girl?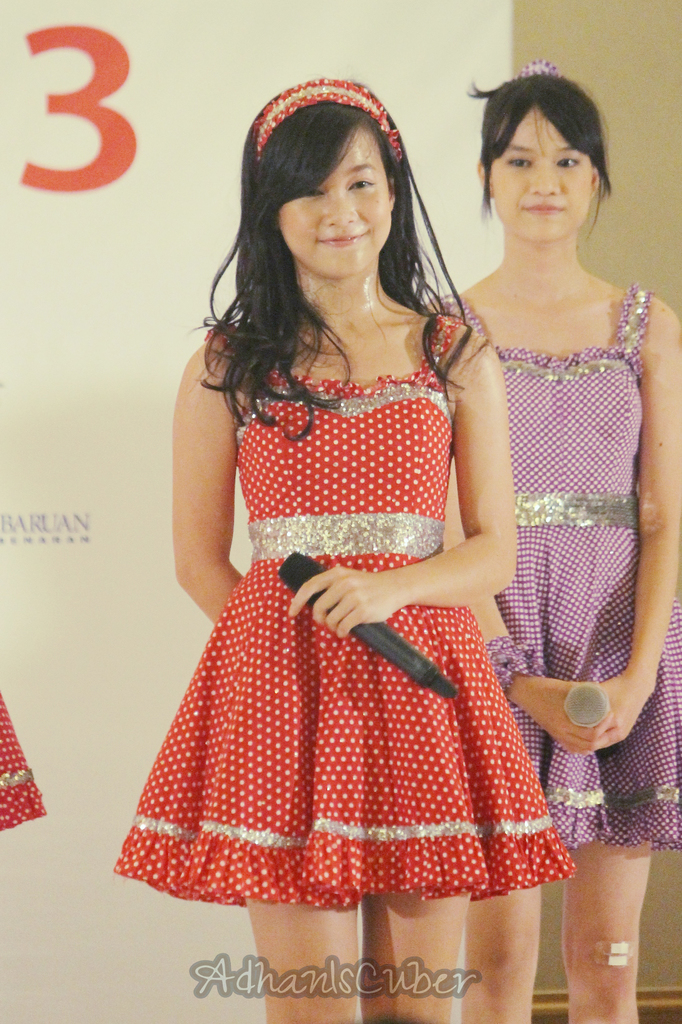
[x1=420, y1=54, x2=681, y2=1023]
